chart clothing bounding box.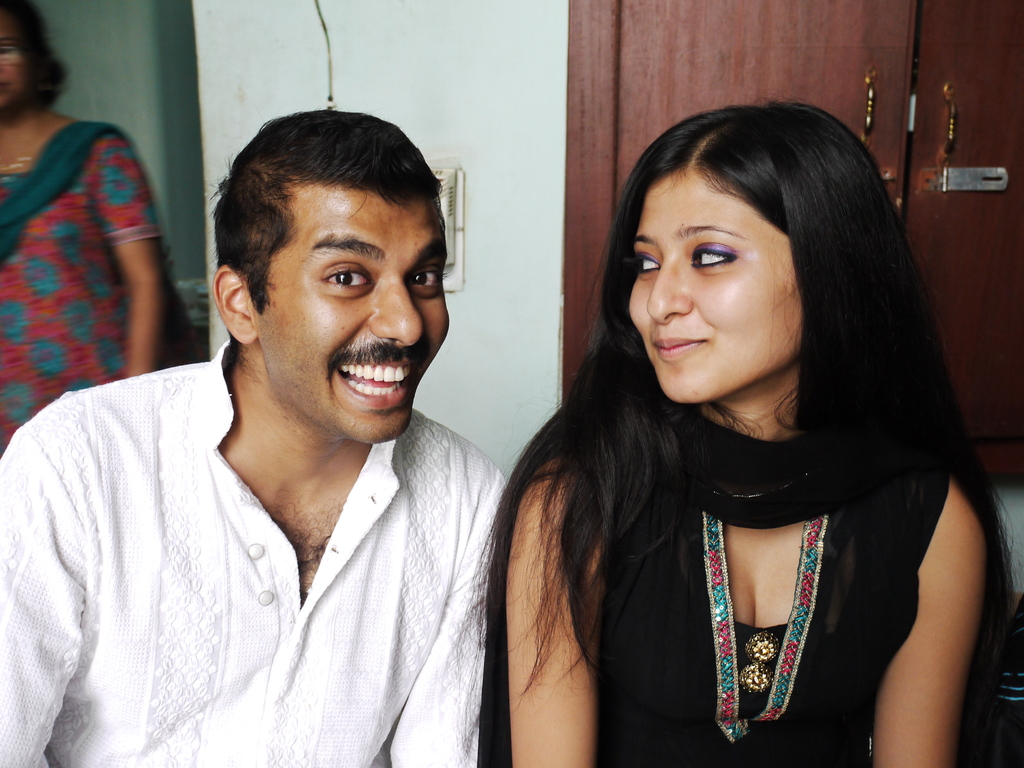
Charted: <box>27,335,528,762</box>.
